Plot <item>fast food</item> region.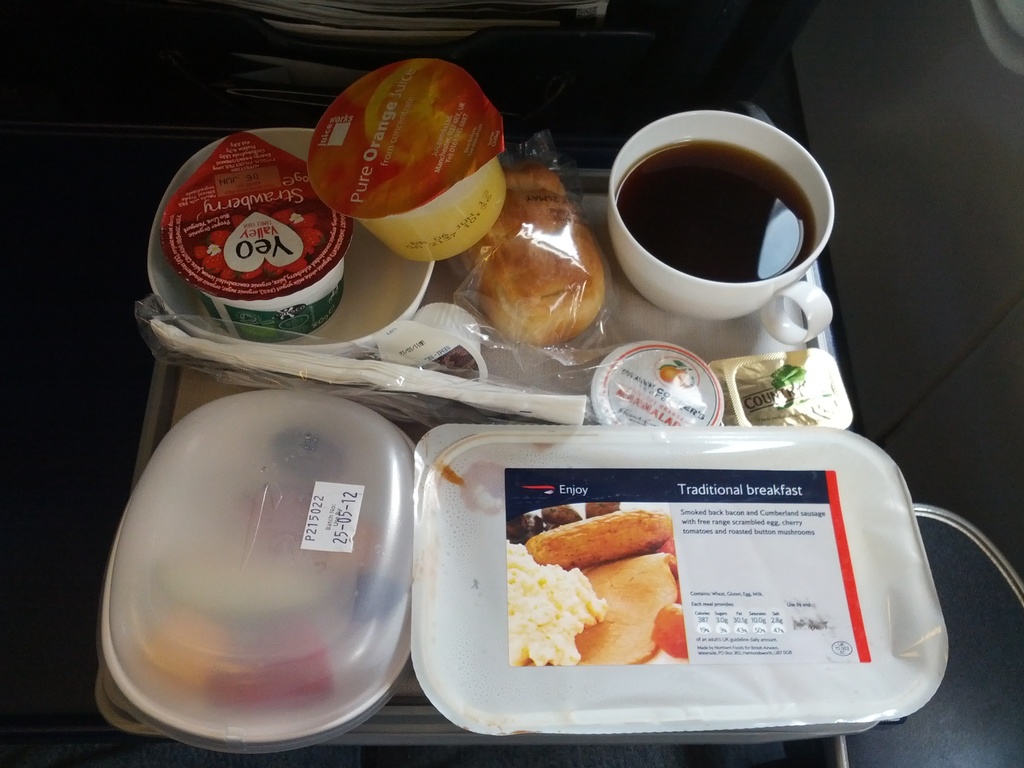
Plotted at bbox=[532, 518, 681, 598].
